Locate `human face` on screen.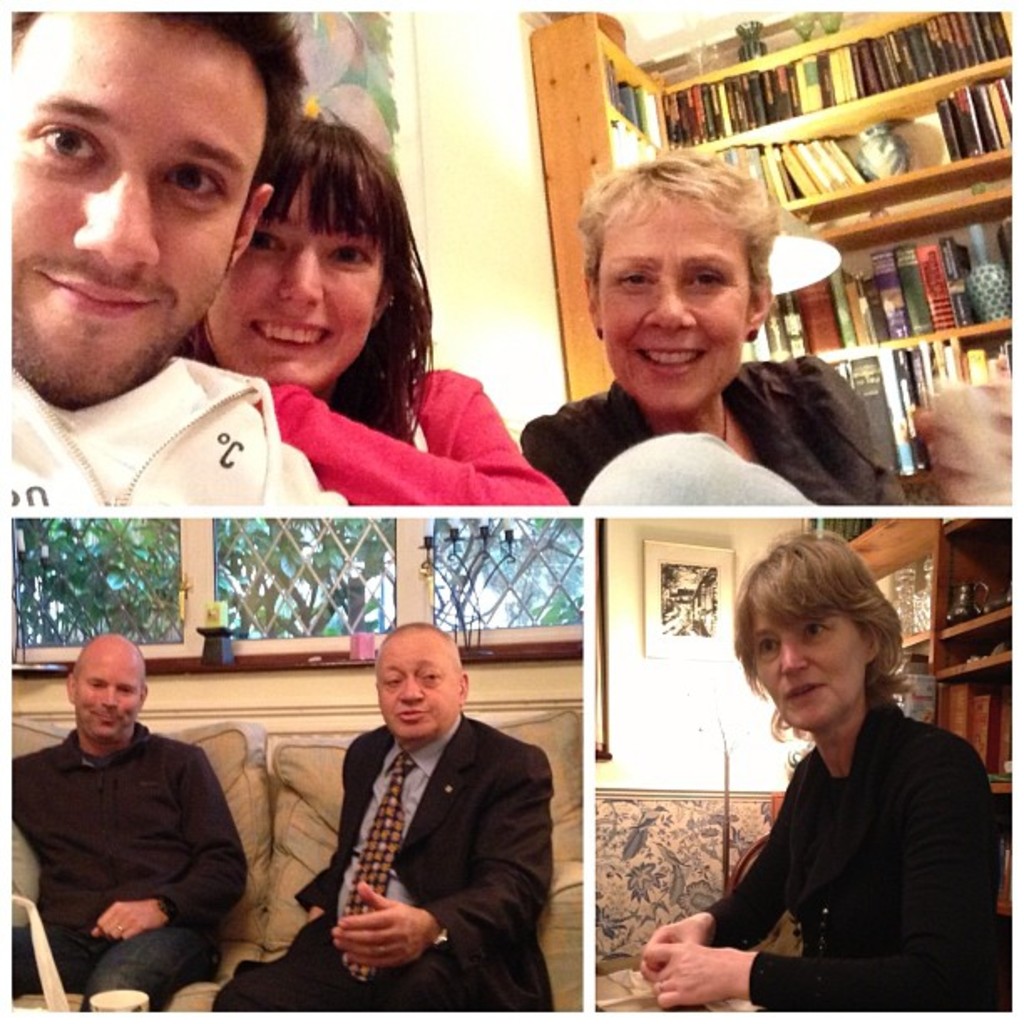
On screen at (366, 624, 448, 733).
